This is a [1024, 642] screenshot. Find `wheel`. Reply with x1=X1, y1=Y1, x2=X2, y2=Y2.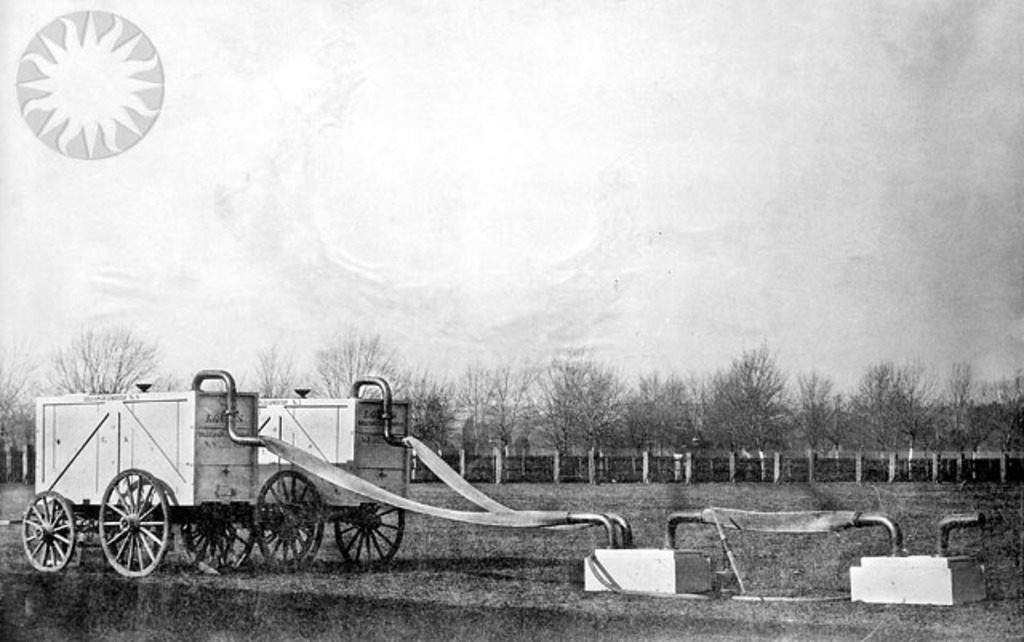
x1=326, y1=496, x2=406, y2=576.
